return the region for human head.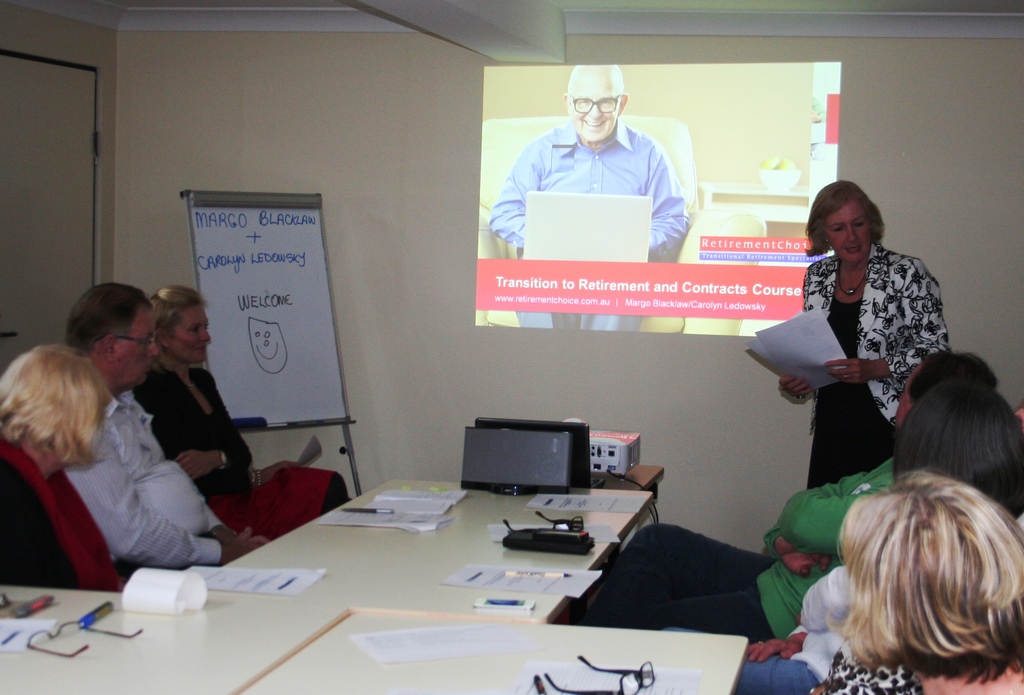
rect(0, 342, 113, 465).
